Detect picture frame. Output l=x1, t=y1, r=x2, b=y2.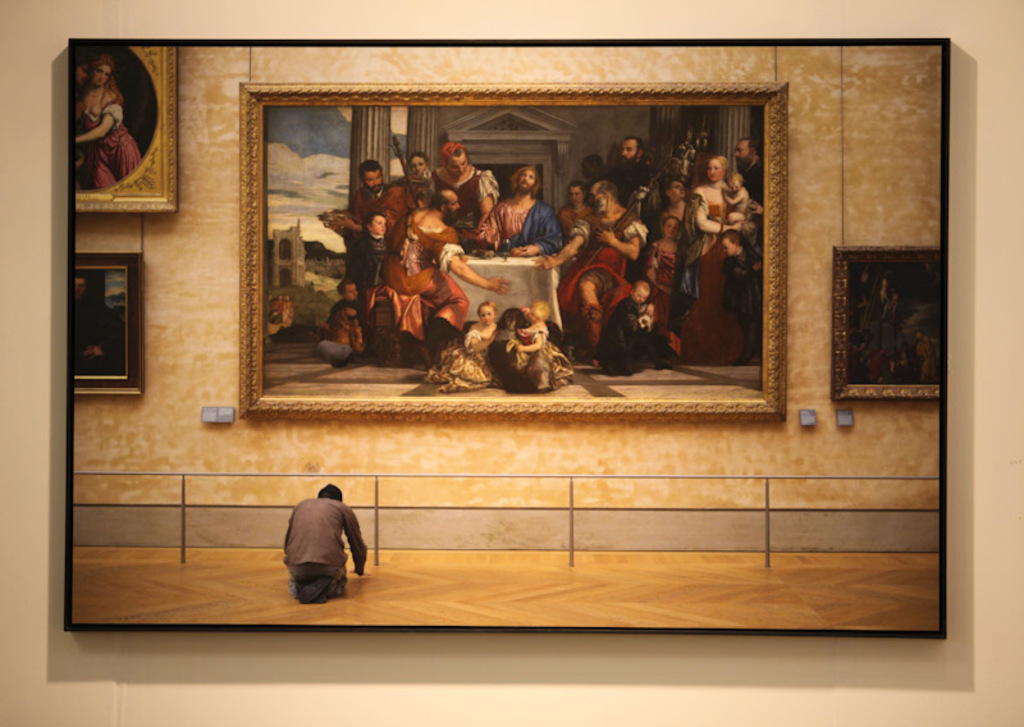
l=236, t=81, r=788, b=420.
